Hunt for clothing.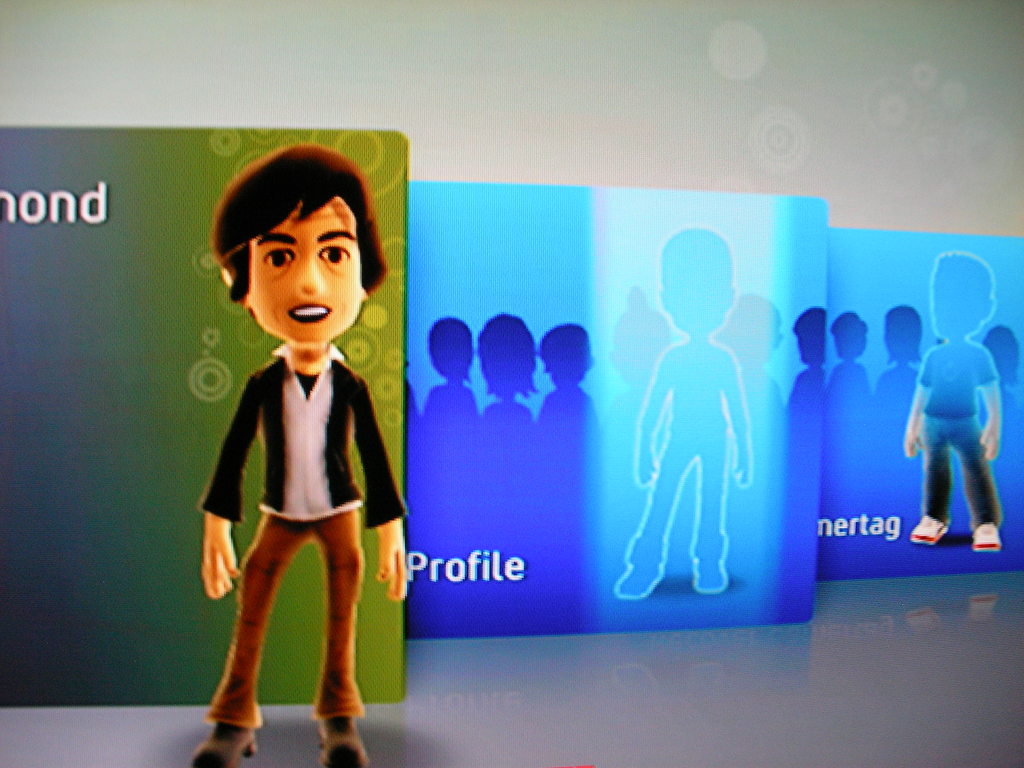
Hunted down at (200,343,400,745).
